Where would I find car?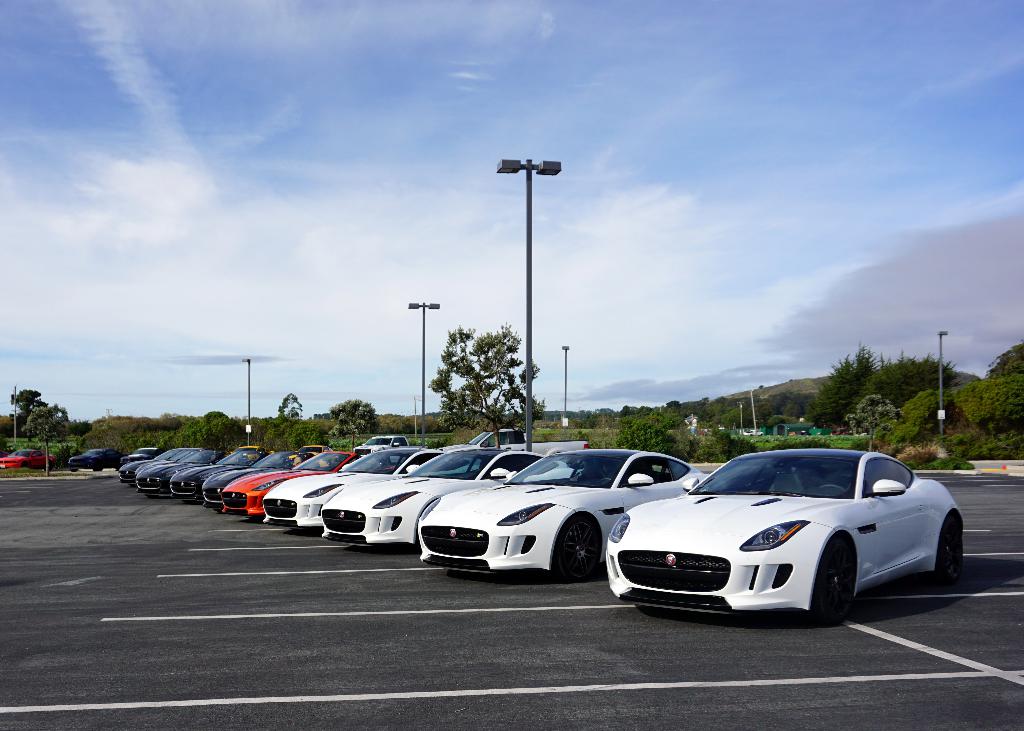
At (x1=67, y1=448, x2=122, y2=470).
